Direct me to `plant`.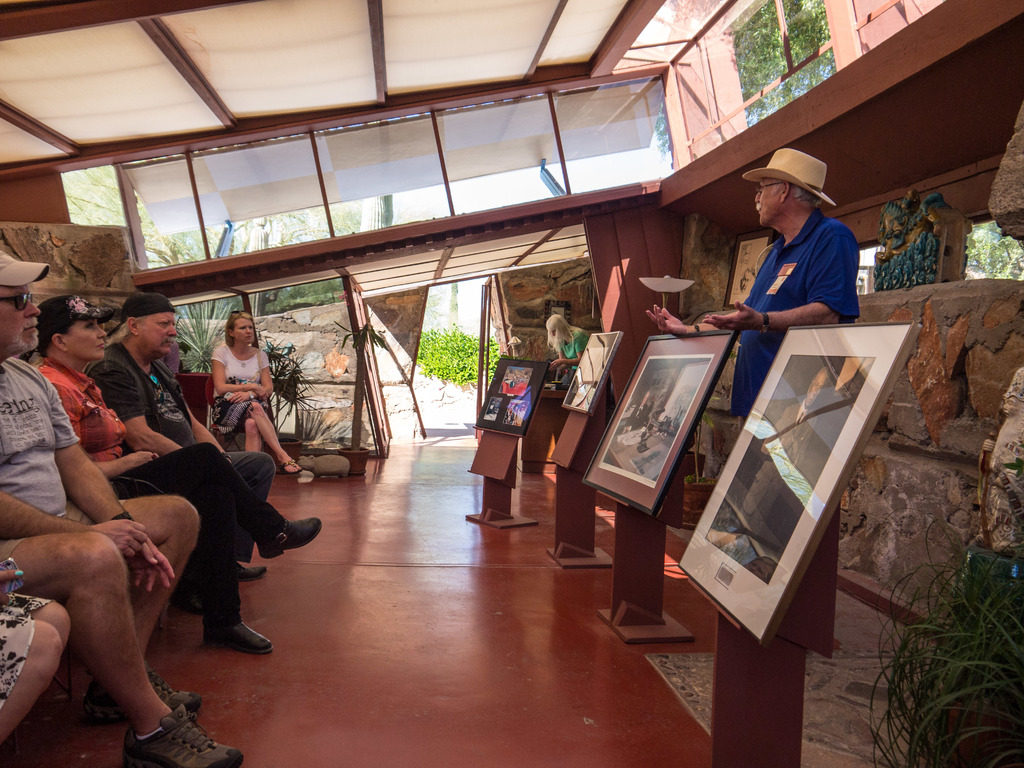
Direction: box(174, 299, 231, 376).
